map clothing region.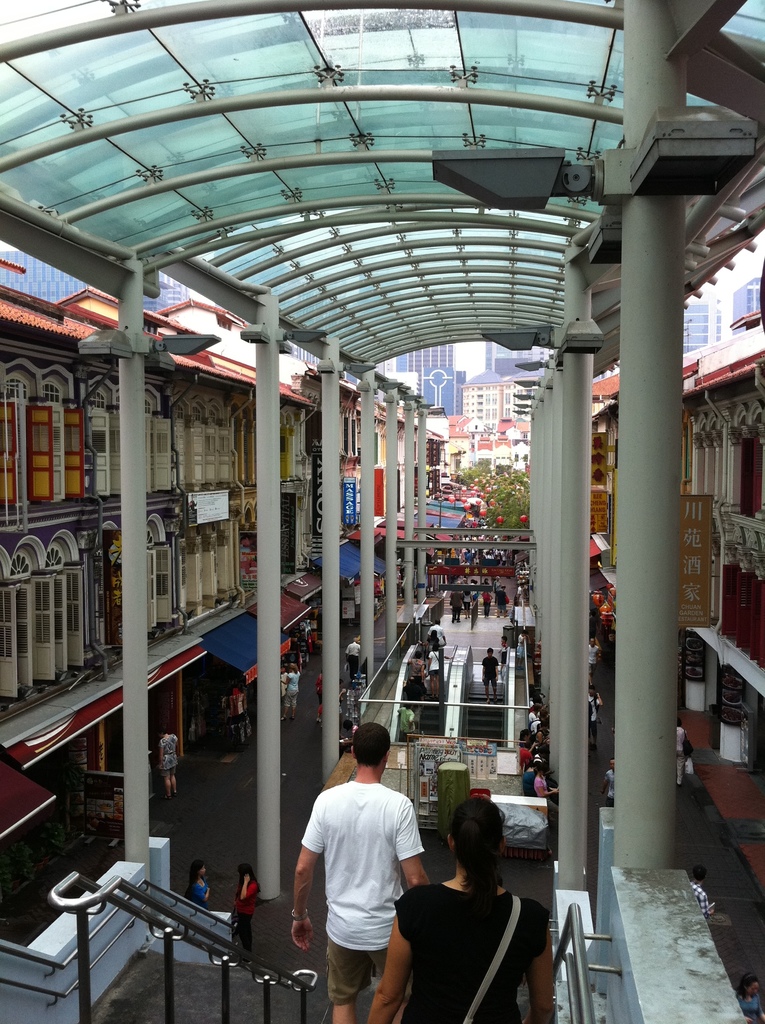
Mapped to 160, 732, 179, 781.
